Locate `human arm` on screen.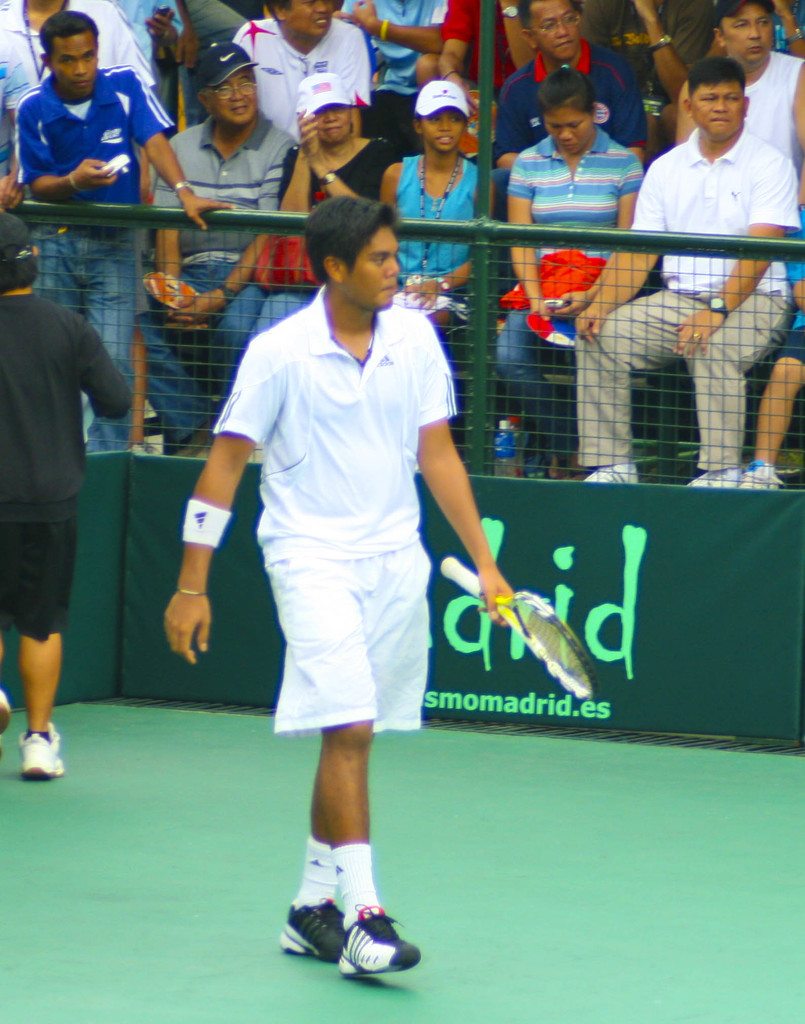
On screen at 171 130 289 324.
